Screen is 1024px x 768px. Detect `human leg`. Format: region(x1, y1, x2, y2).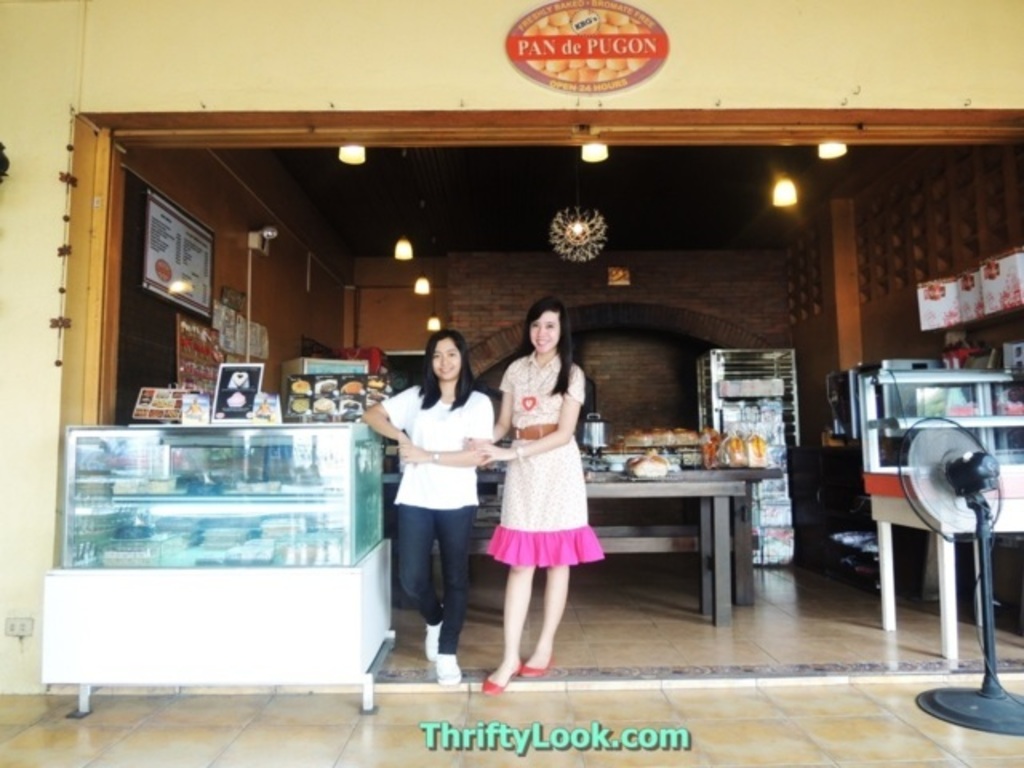
region(525, 562, 568, 670).
